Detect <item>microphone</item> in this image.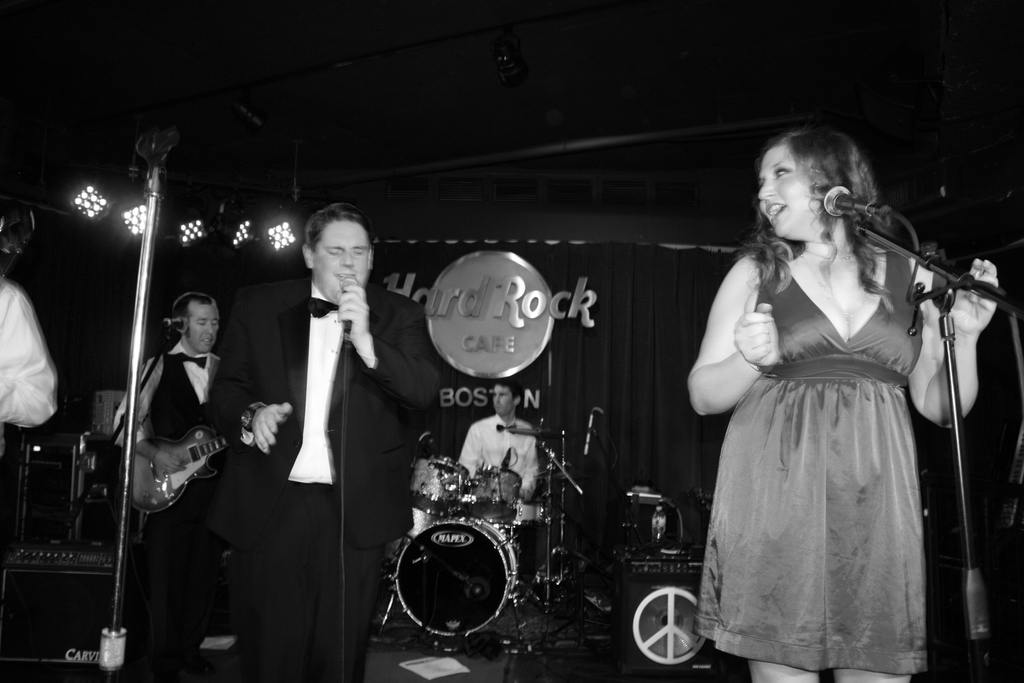
Detection: x1=492 y1=423 x2=521 y2=434.
